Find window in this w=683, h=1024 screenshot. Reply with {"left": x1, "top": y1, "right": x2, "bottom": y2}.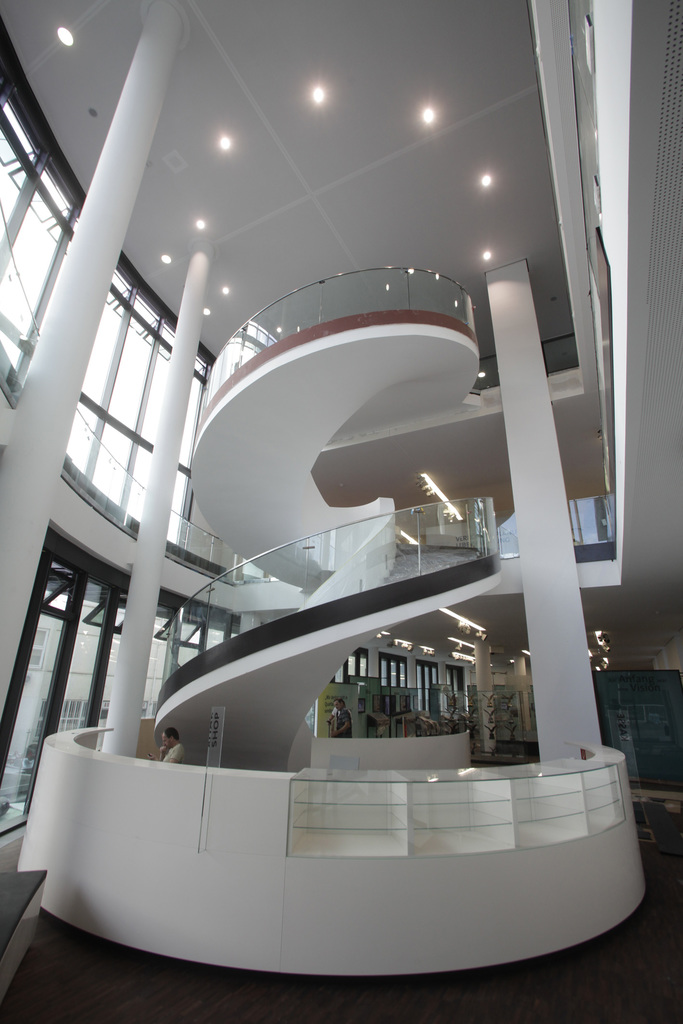
{"left": 418, "top": 659, "right": 441, "bottom": 715}.
